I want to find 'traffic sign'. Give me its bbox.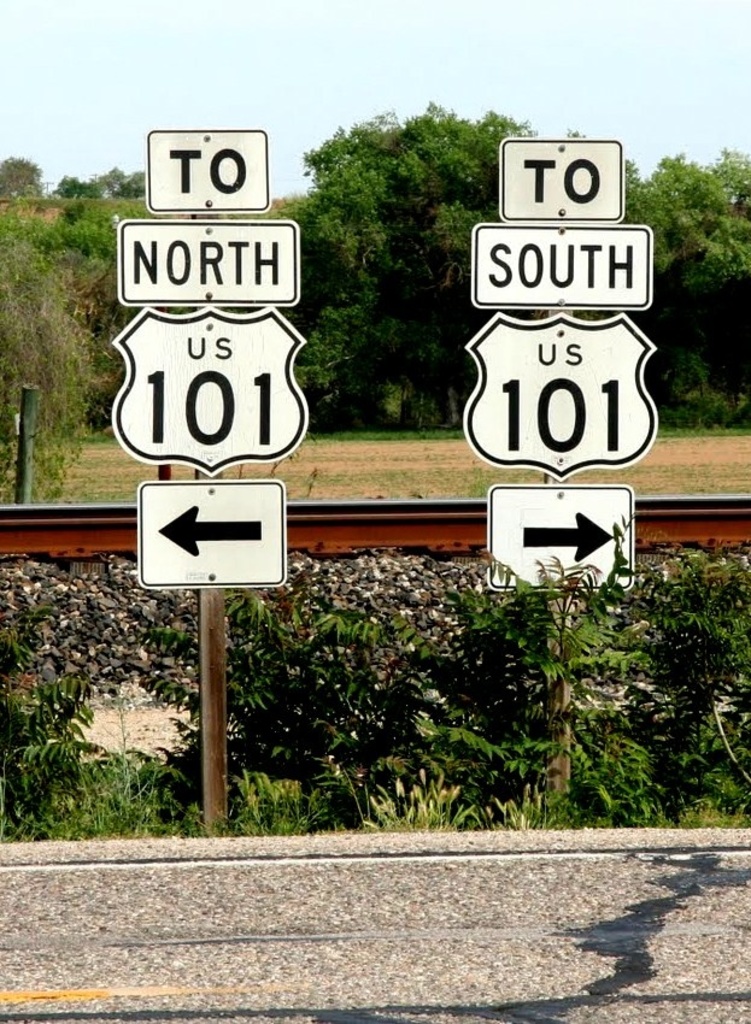
left=464, top=313, right=663, bottom=479.
